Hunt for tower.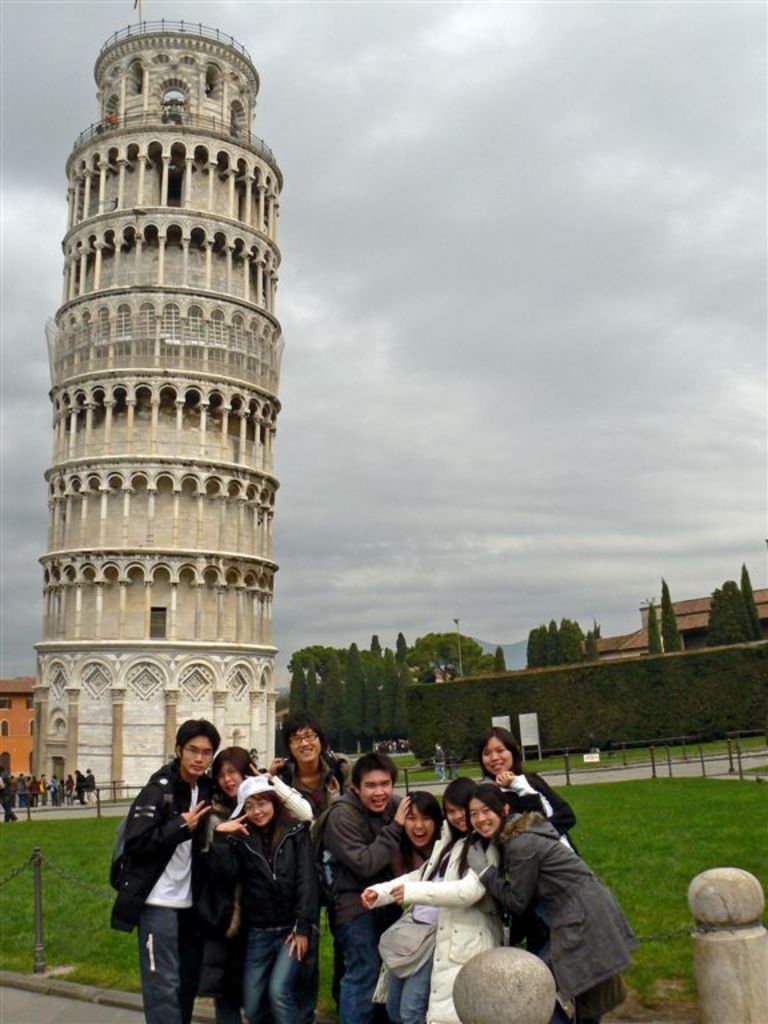
Hunted down at (x1=31, y1=20, x2=301, y2=825).
